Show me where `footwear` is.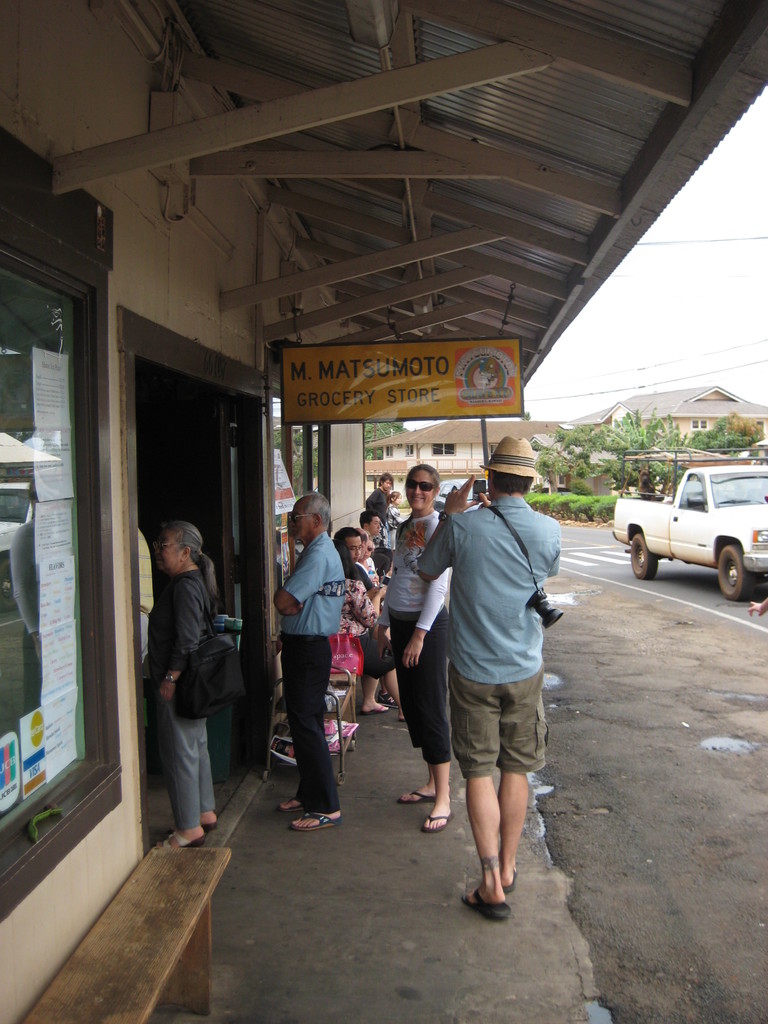
`footwear` is at <region>420, 813, 459, 834</region>.
